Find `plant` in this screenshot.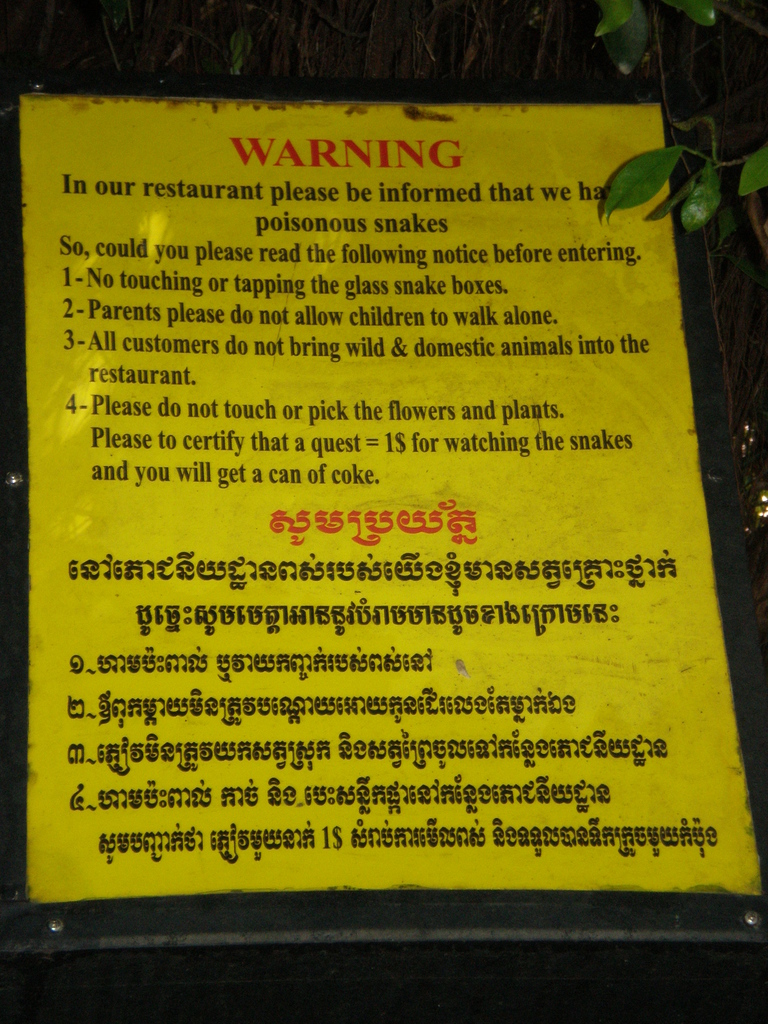
The bounding box for `plant` is Rect(583, 0, 733, 114).
